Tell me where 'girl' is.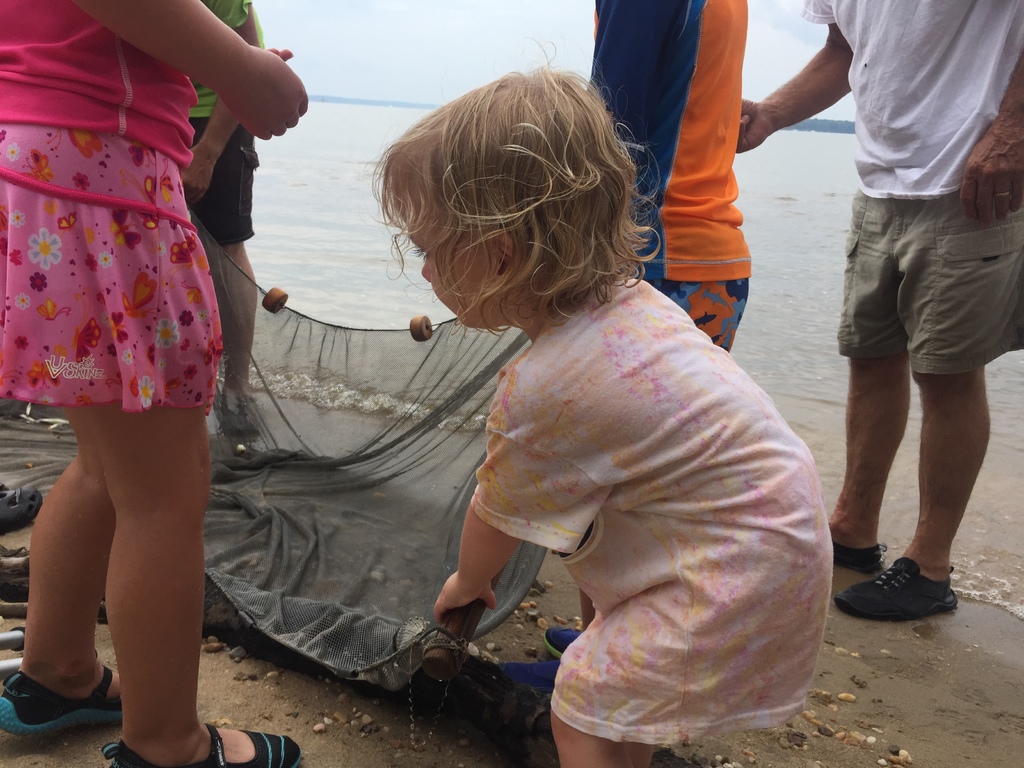
'girl' is at x1=370, y1=63, x2=835, y2=767.
